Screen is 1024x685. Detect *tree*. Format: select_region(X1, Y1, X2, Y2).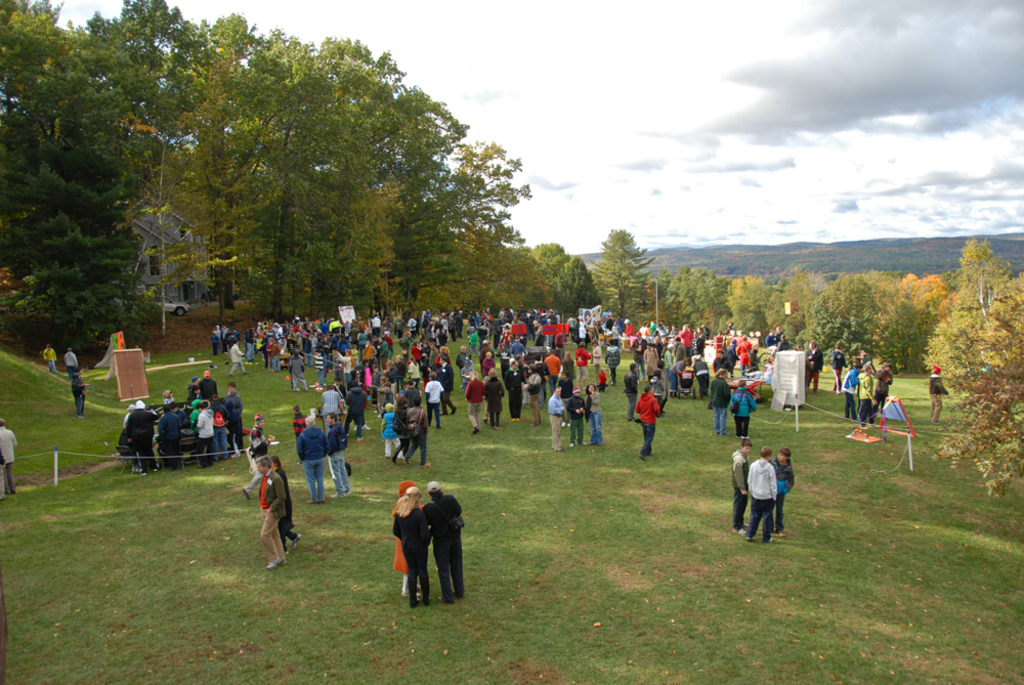
select_region(346, 174, 419, 309).
